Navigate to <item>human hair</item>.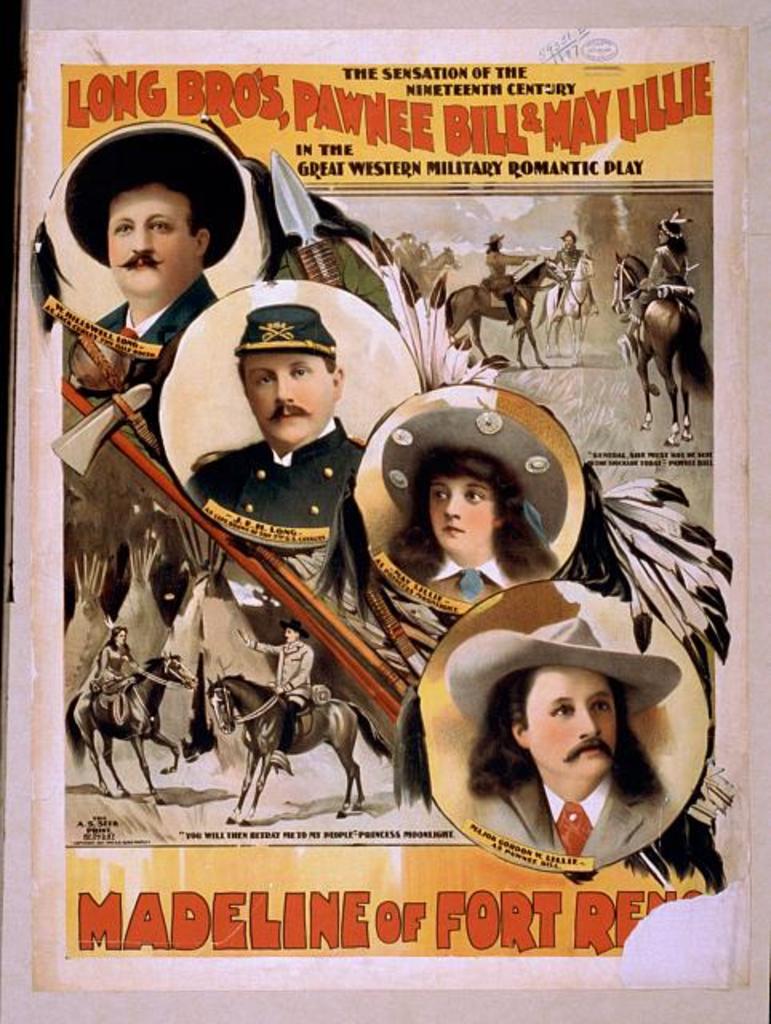
Navigation target: <bbox>392, 445, 558, 587</bbox>.
